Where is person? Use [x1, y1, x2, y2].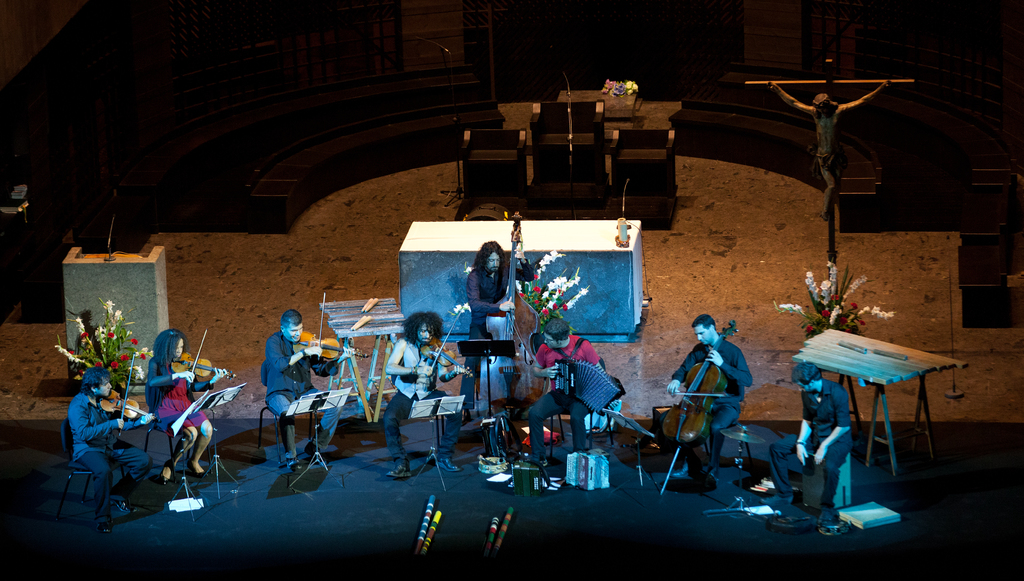
[145, 327, 230, 471].
